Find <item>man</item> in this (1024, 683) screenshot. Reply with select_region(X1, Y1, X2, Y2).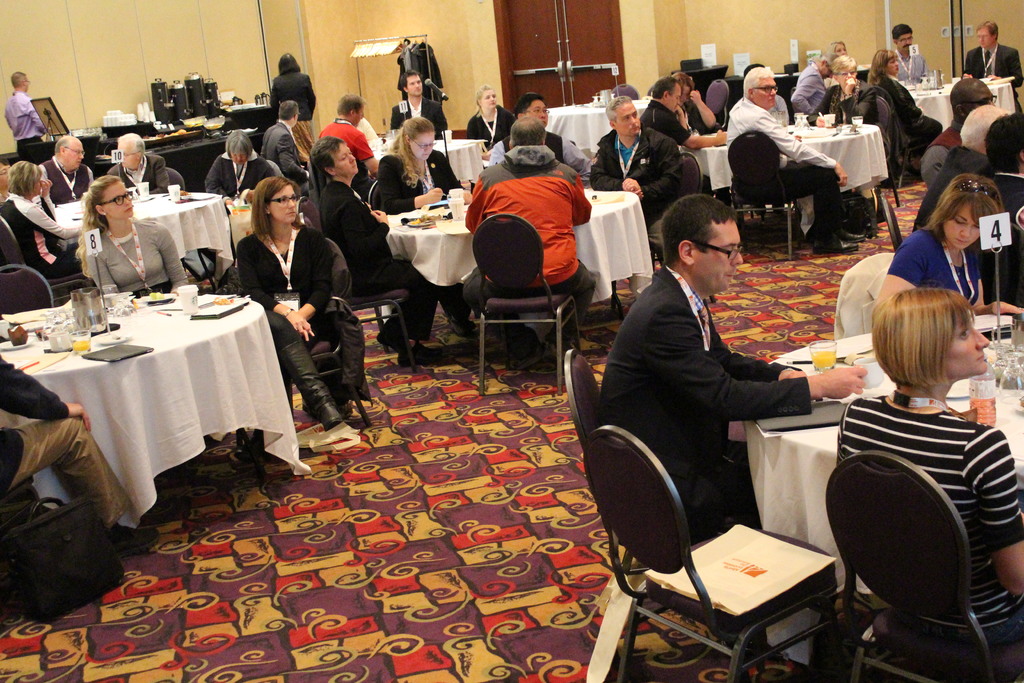
select_region(964, 19, 1023, 168).
